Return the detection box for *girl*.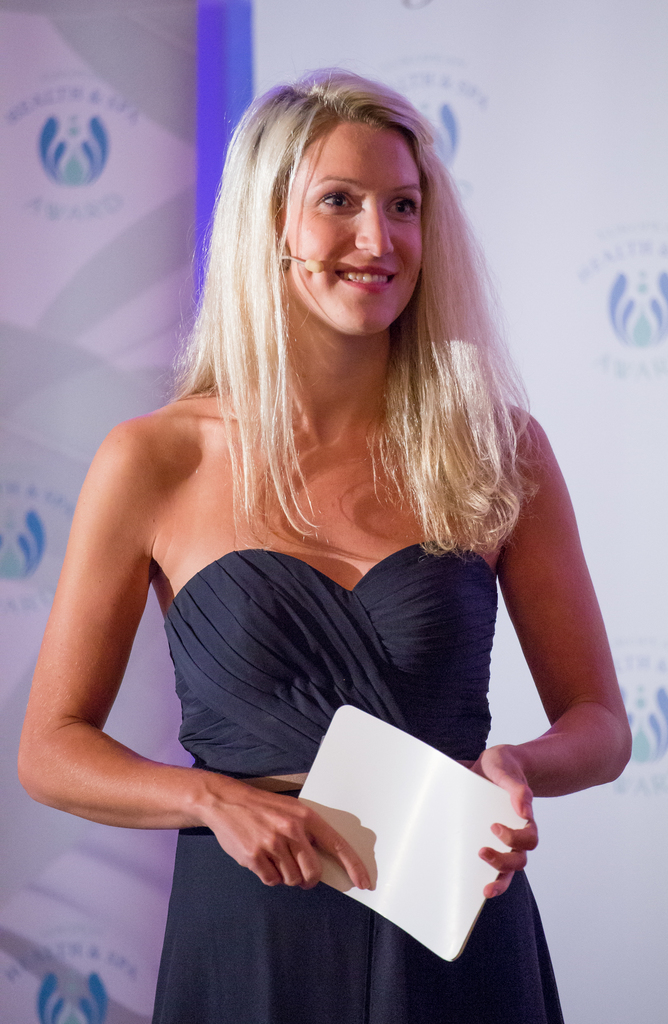
Rect(15, 67, 638, 1023).
